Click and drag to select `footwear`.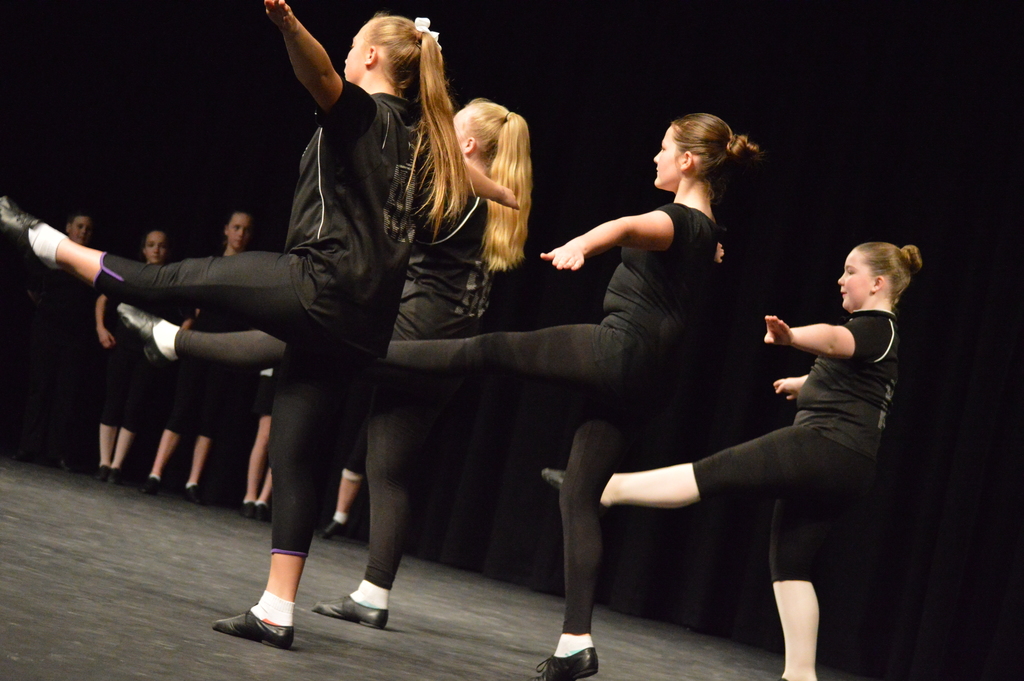
Selection: [x1=311, y1=586, x2=390, y2=627].
